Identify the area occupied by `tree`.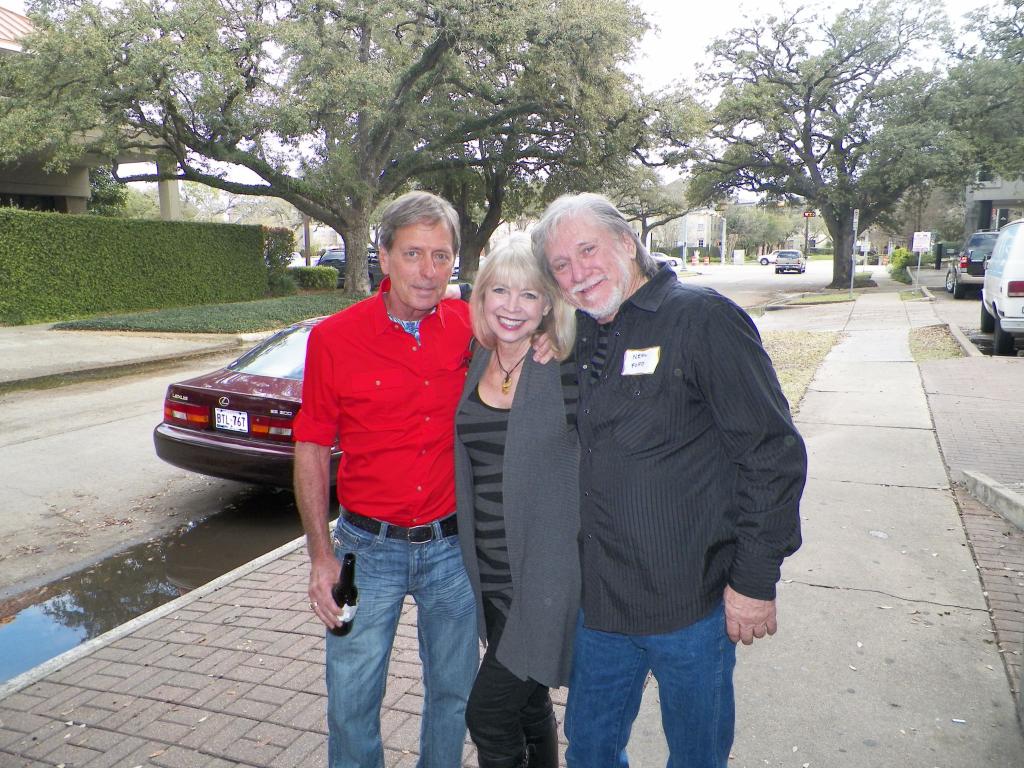
Area: (left=0, top=0, right=661, bottom=288).
